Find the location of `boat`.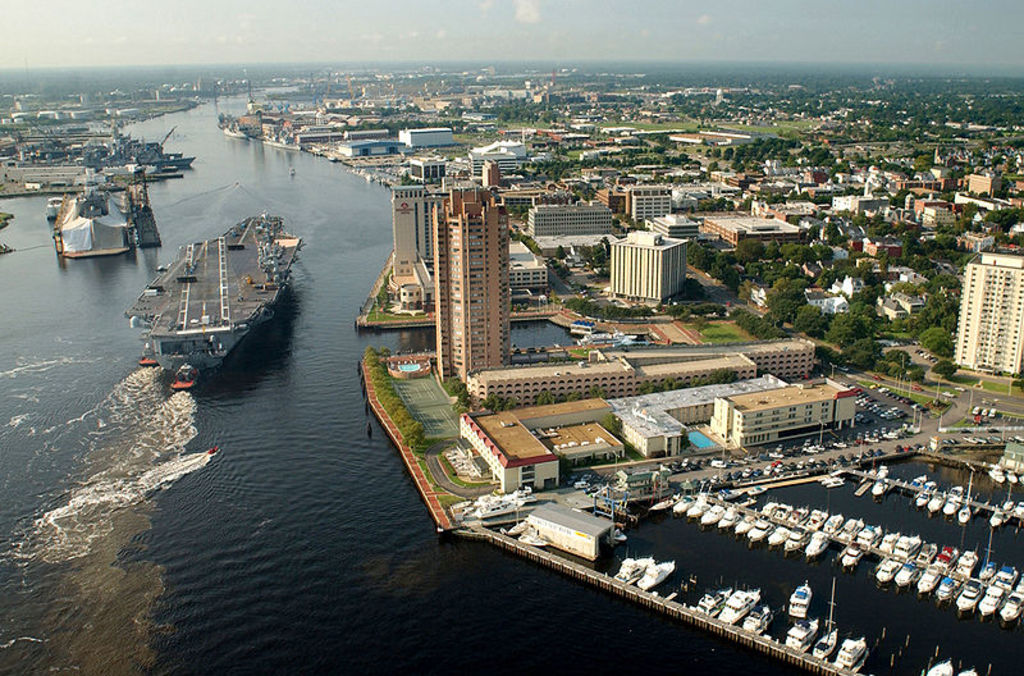
Location: (x1=45, y1=196, x2=58, y2=220).
